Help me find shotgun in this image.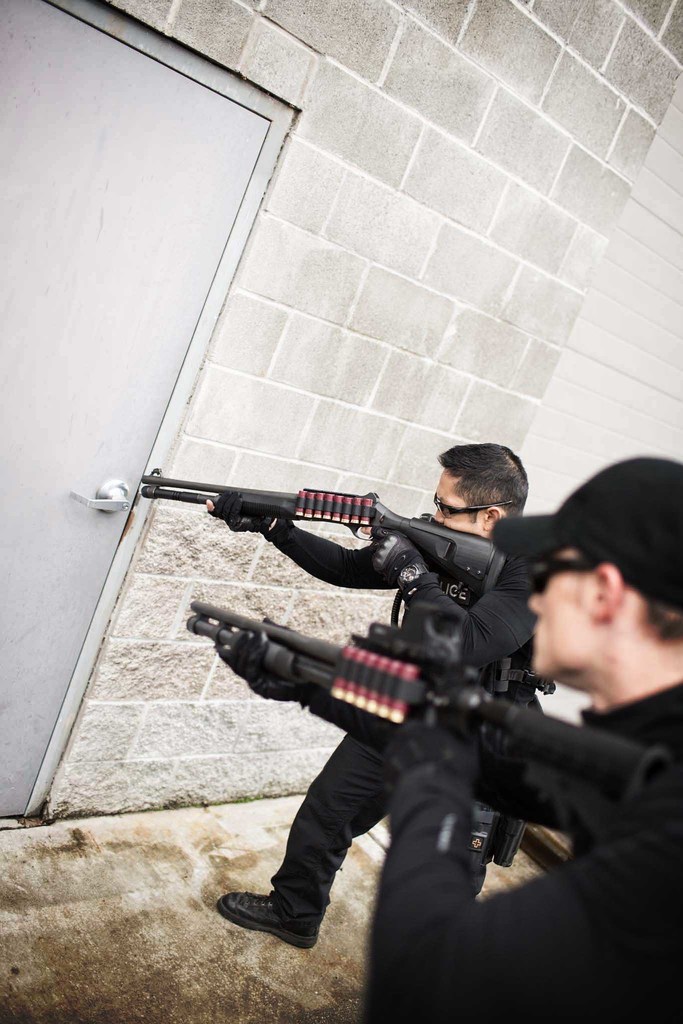
Found it: <bbox>134, 462, 511, 616</bbox>.
